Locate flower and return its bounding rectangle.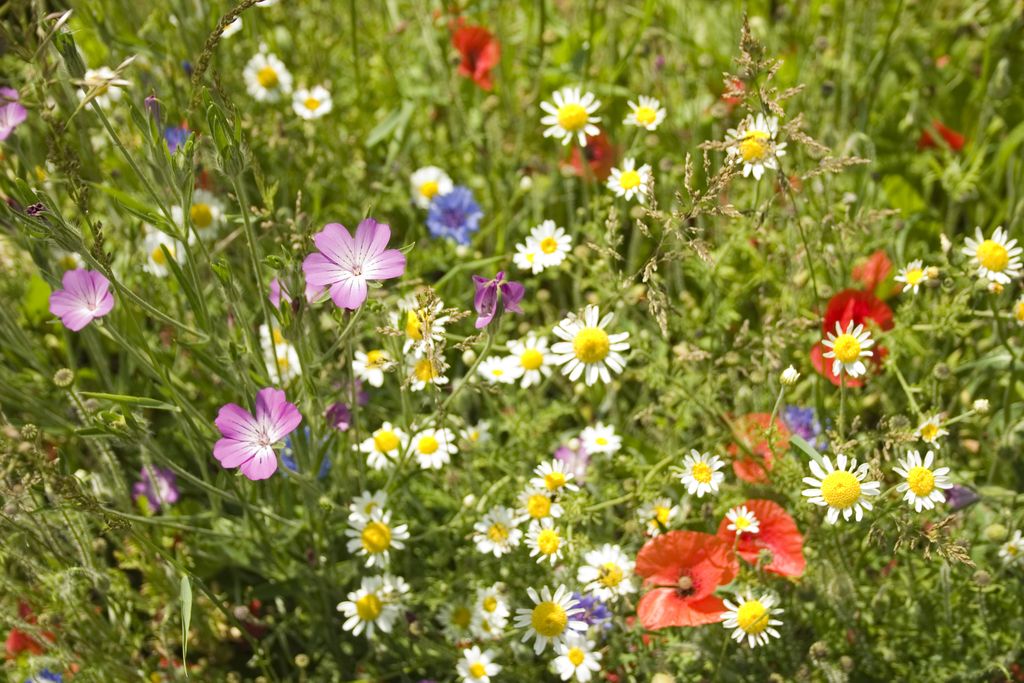
<region>895, 447, 957, 509</region>.
